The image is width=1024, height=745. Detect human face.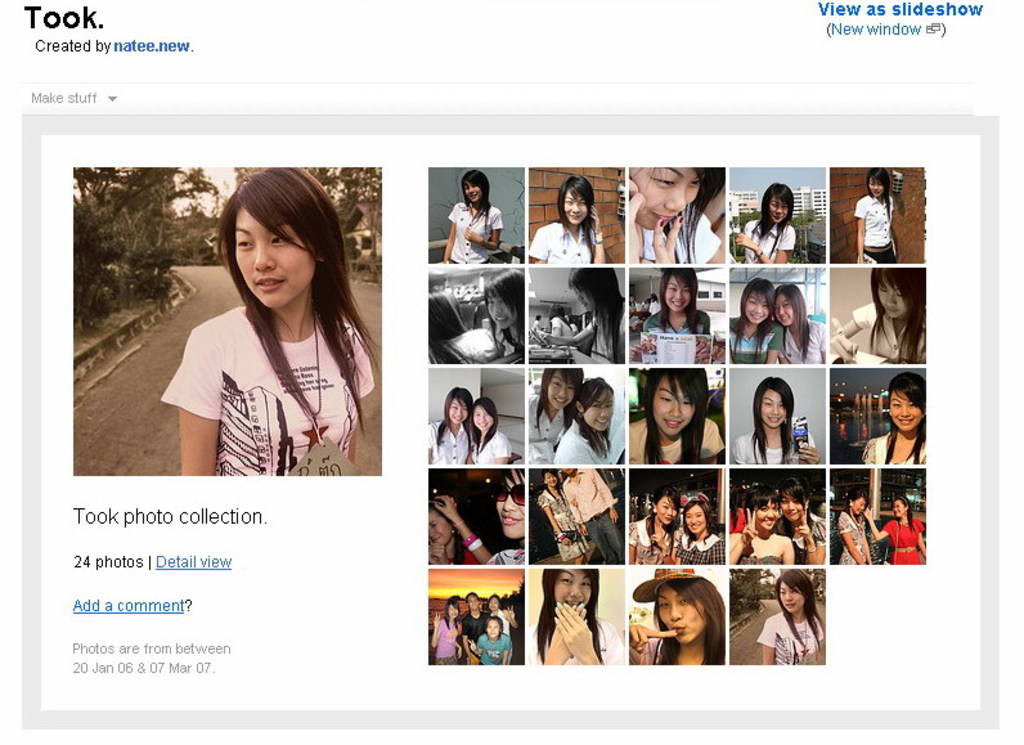
Detection: bbox=[652, 376, 697, 437].
